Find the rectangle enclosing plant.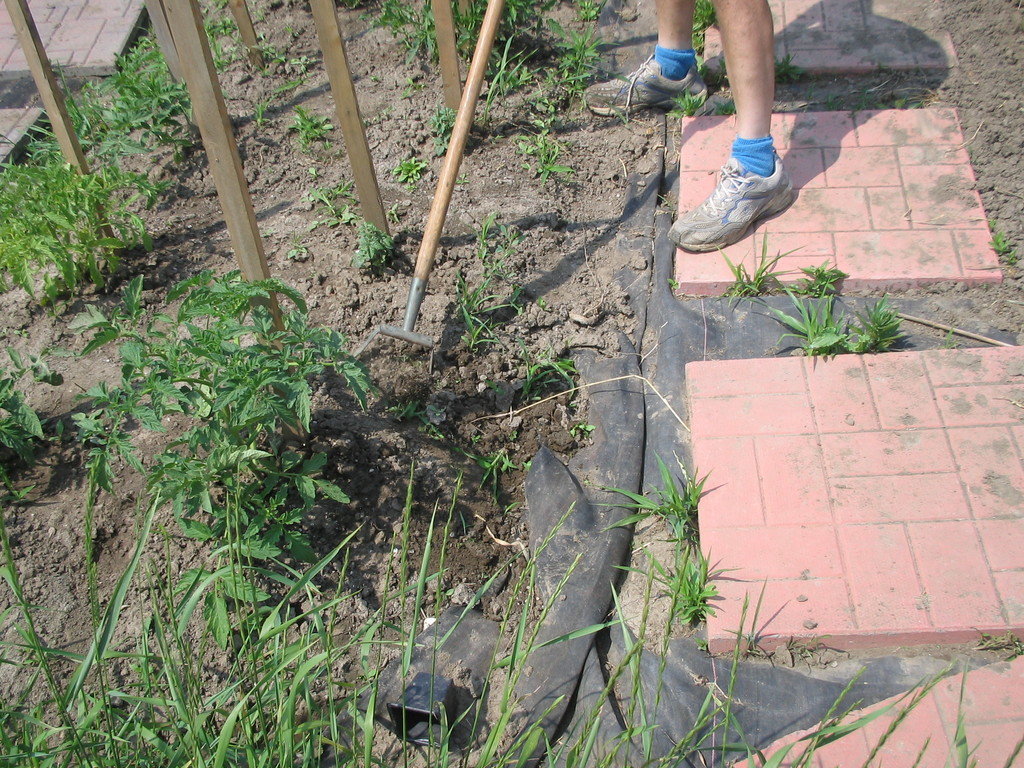
pyautogui.locateOnScreen(711, 95, 735, 114).
